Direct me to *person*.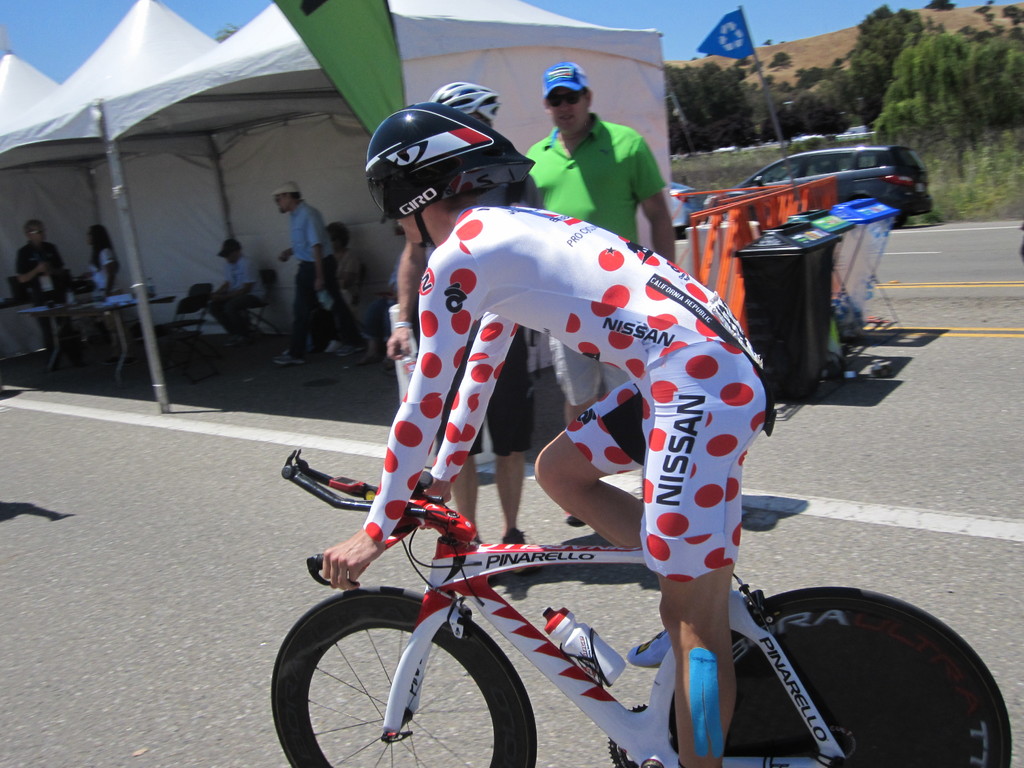
Direction: <box>213,241,271,364</box>.
